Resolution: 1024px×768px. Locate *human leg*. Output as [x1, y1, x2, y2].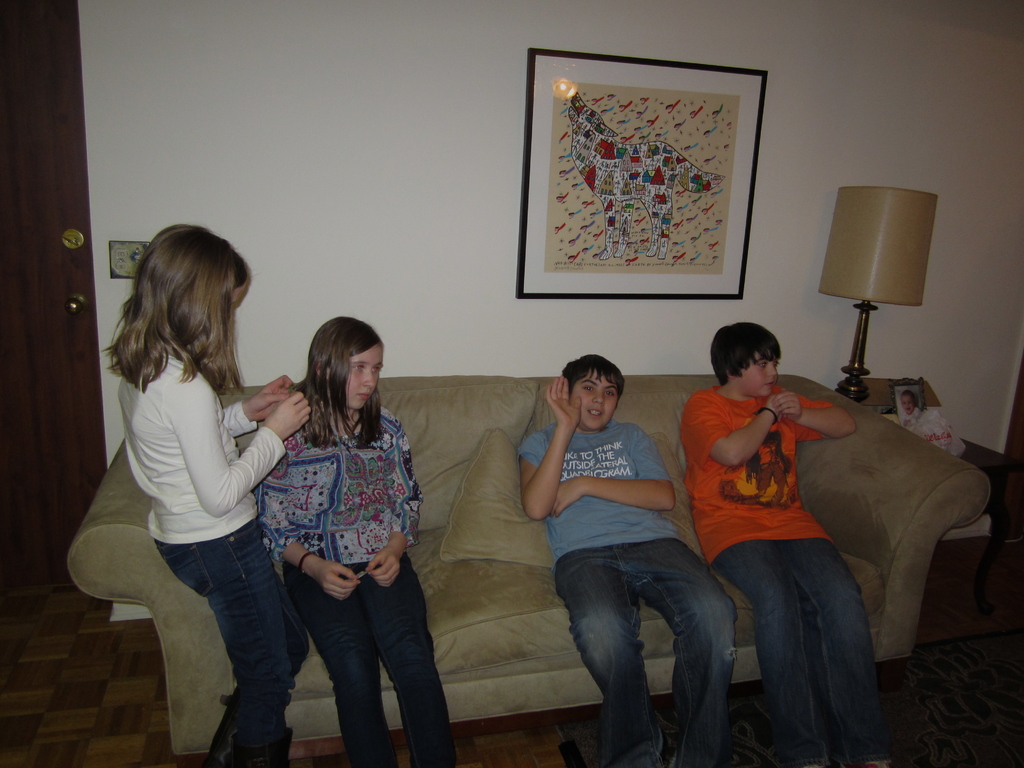
[348, 545, 457, 767].
